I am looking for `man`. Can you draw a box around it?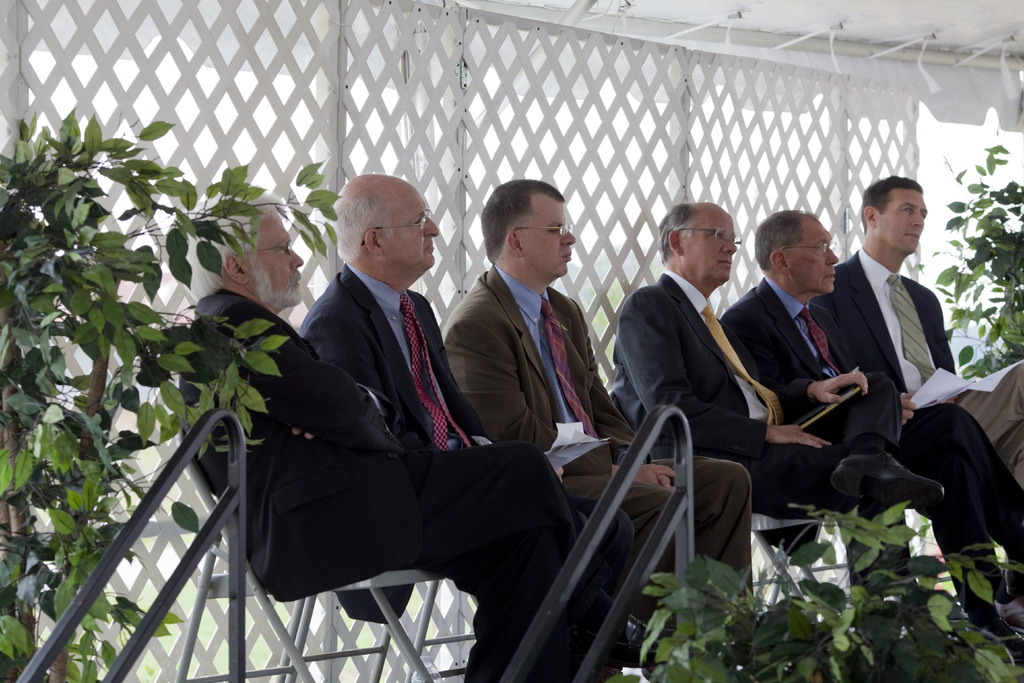
Sure, the bounding box is [x1=609, y1=199, x2=950, y2=682].
